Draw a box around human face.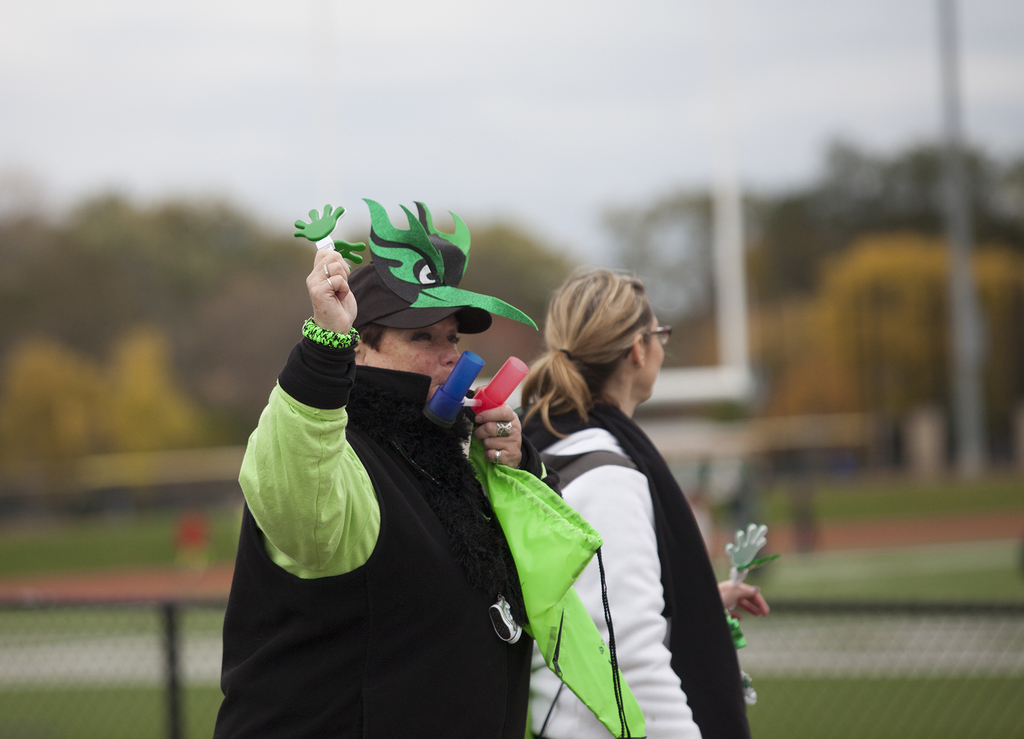
640:315:666:399.
